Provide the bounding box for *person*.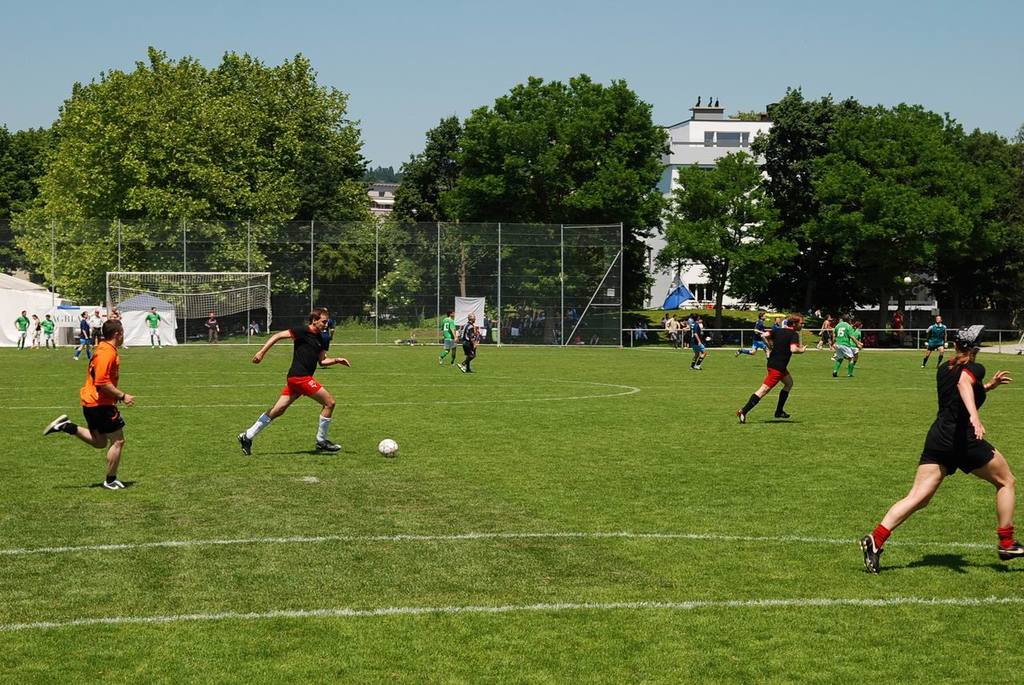
[left=924, top=316, right=945, bottom=371].
